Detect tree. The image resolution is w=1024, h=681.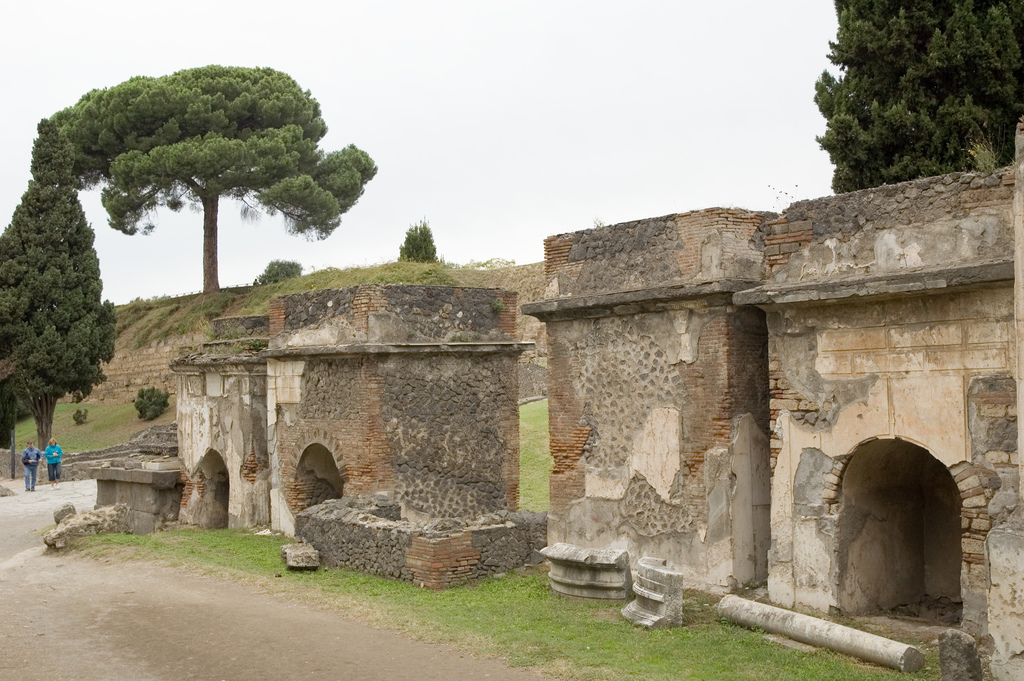
pyautogui.locateOnScreen(12, 113, 115, 456).
